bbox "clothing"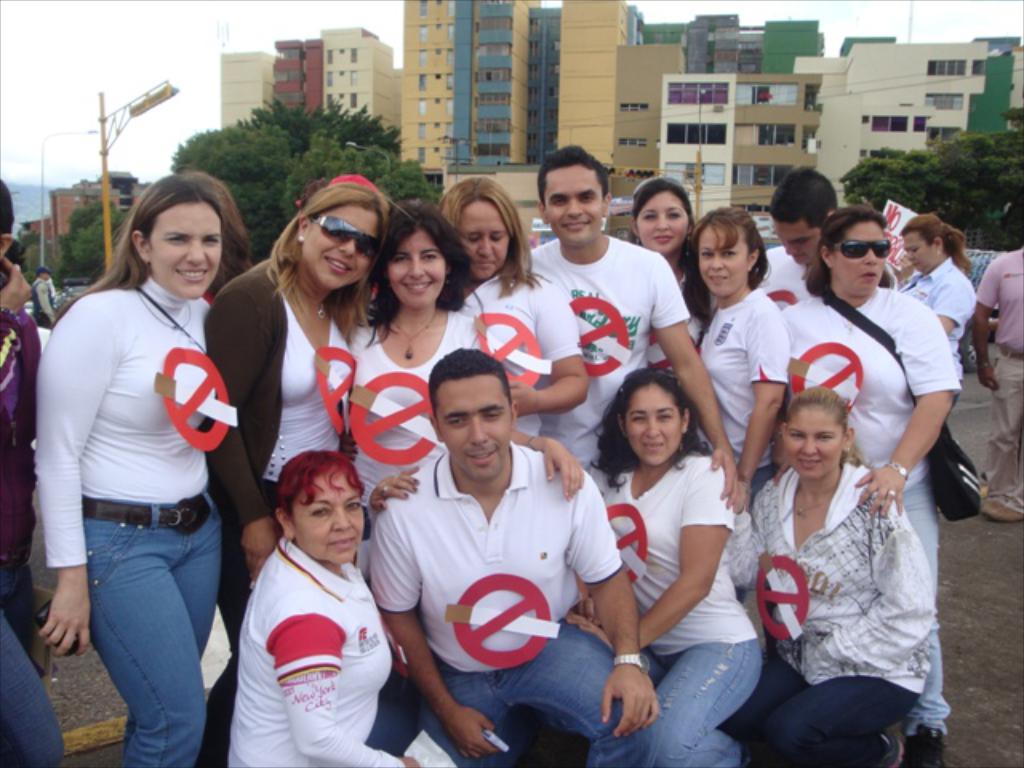
32, 267, 235, 766
